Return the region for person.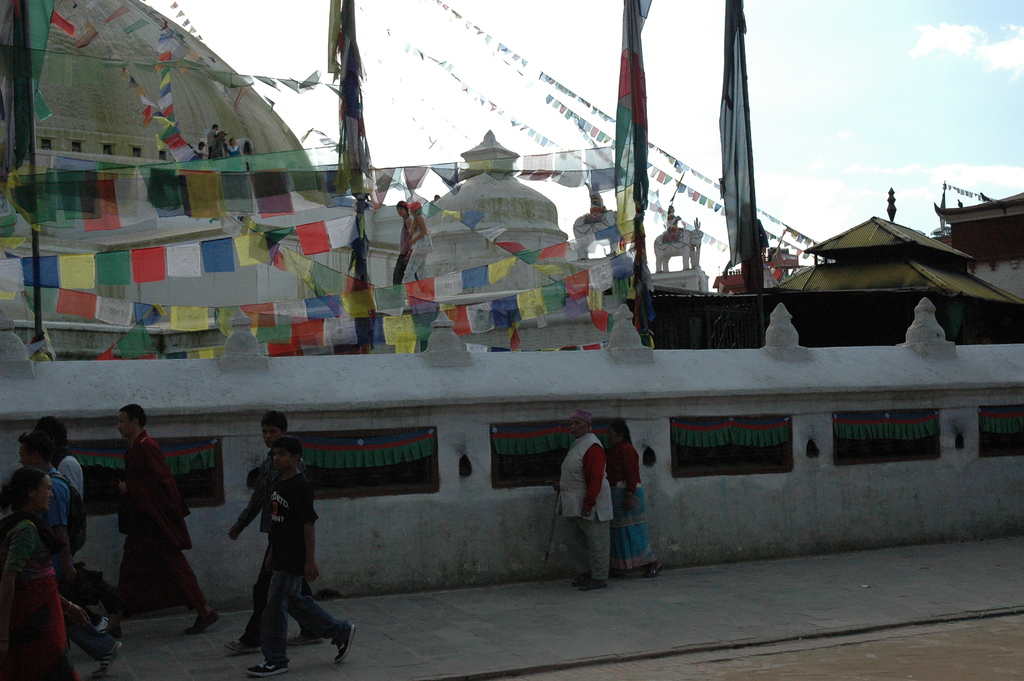
l=556, t=407, r=609, b=590.
